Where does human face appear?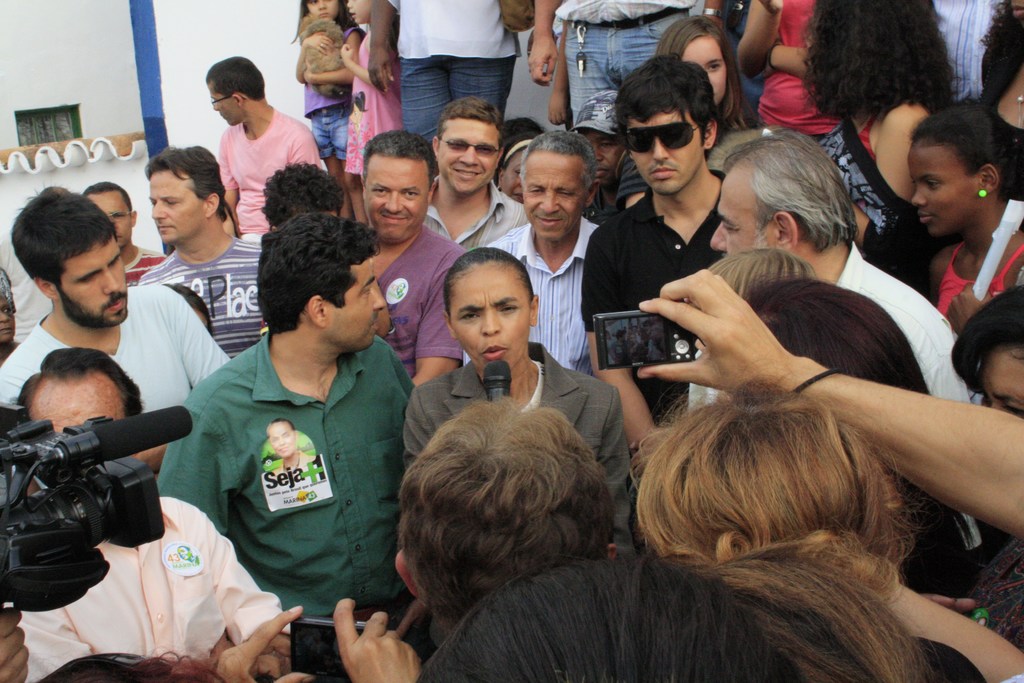
Appears at [left=86, top=194, right=130, bottom=247].
